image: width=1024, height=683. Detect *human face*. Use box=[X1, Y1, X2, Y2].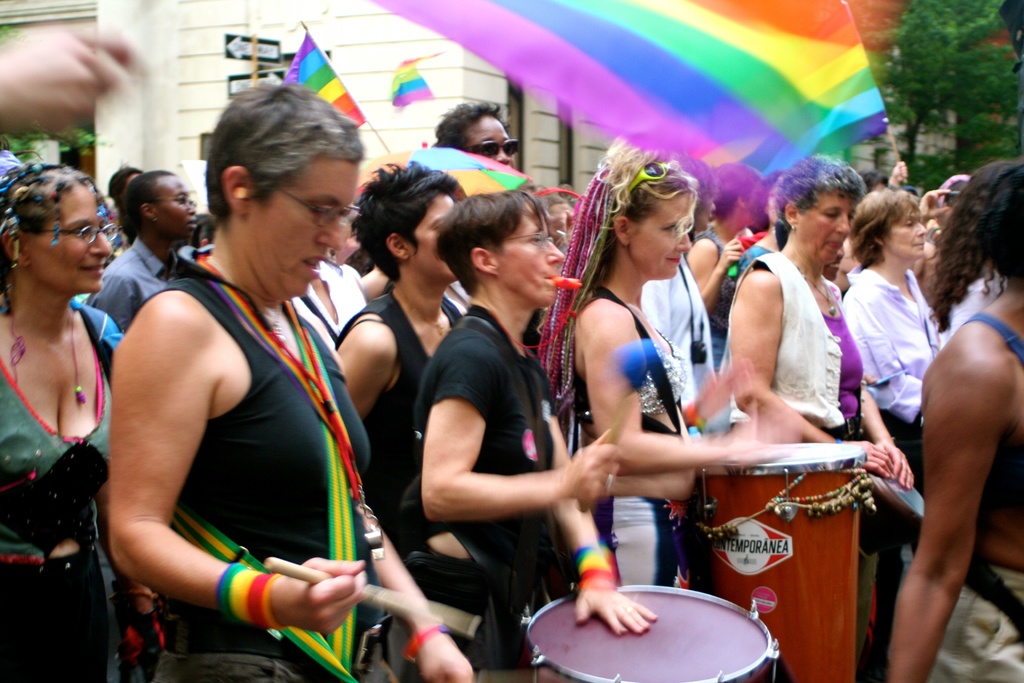
box=[407, 185, 457, 274].
